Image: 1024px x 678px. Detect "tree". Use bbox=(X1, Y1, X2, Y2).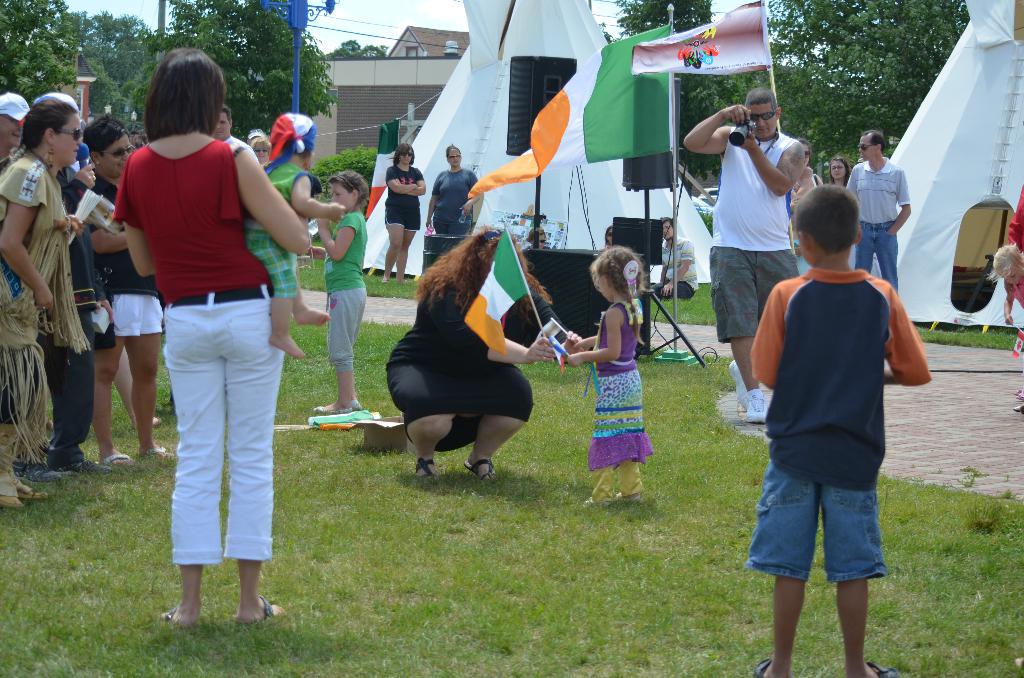
bbox=(0, 0, 76, 103).
